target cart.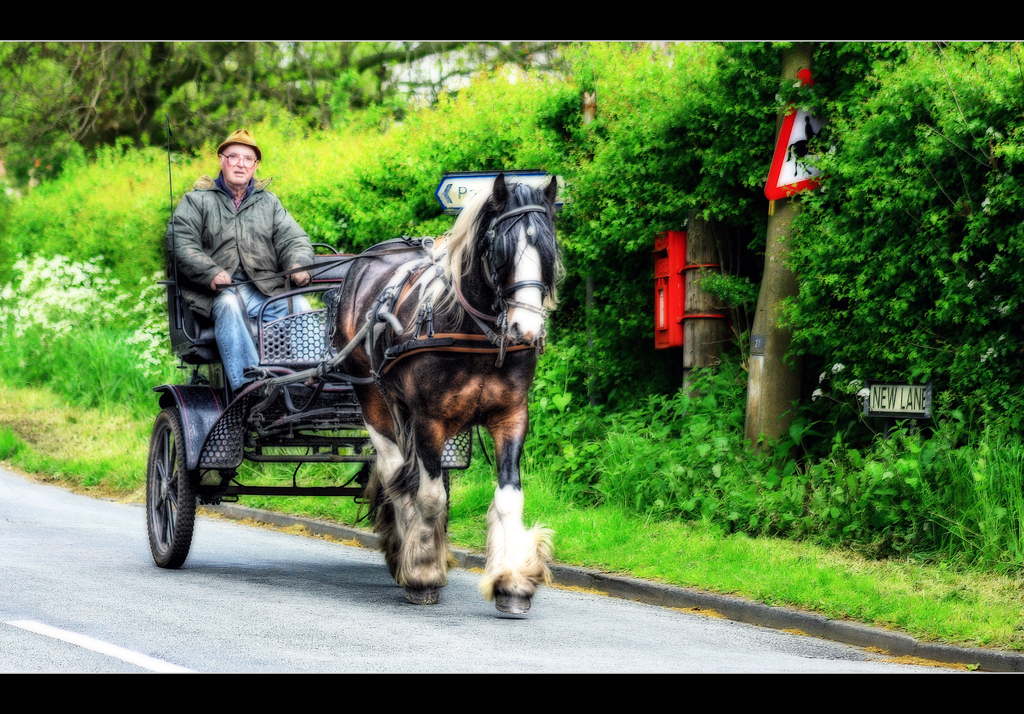
Target region: <bbox>143, 241, 472, 582</bbox>.
